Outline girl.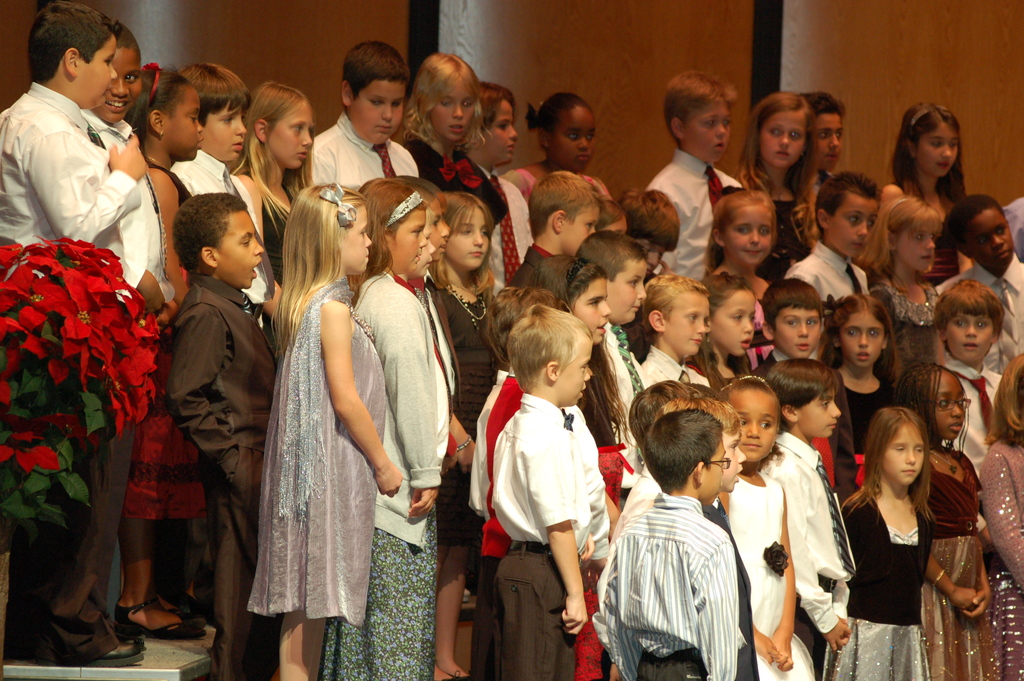
Outline: box=[132, 67, 207, 634].
